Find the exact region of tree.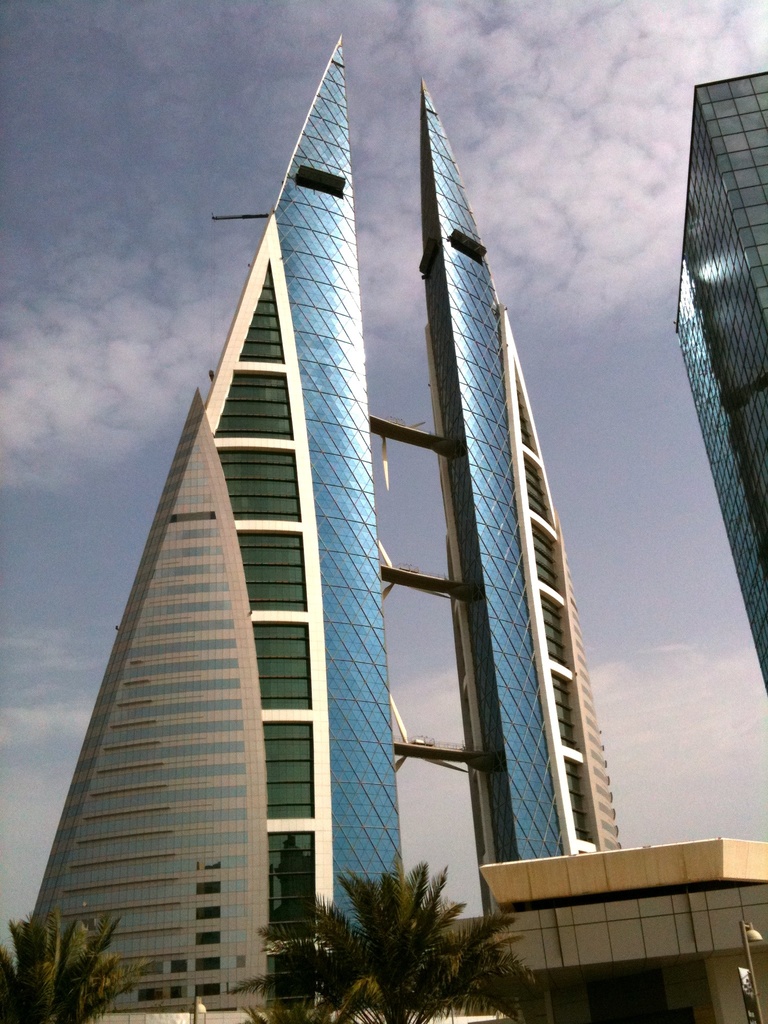
Exact region: region(0, 904, 148, 1023).
